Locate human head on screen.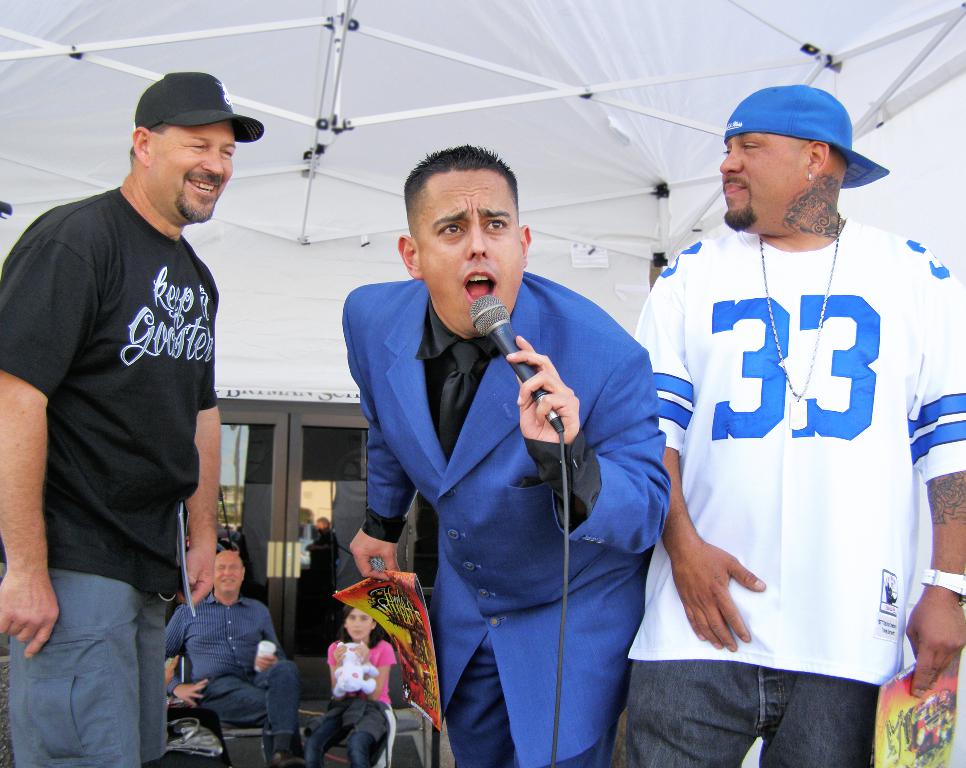
On screen at detection(398, 146, 533, 339).
